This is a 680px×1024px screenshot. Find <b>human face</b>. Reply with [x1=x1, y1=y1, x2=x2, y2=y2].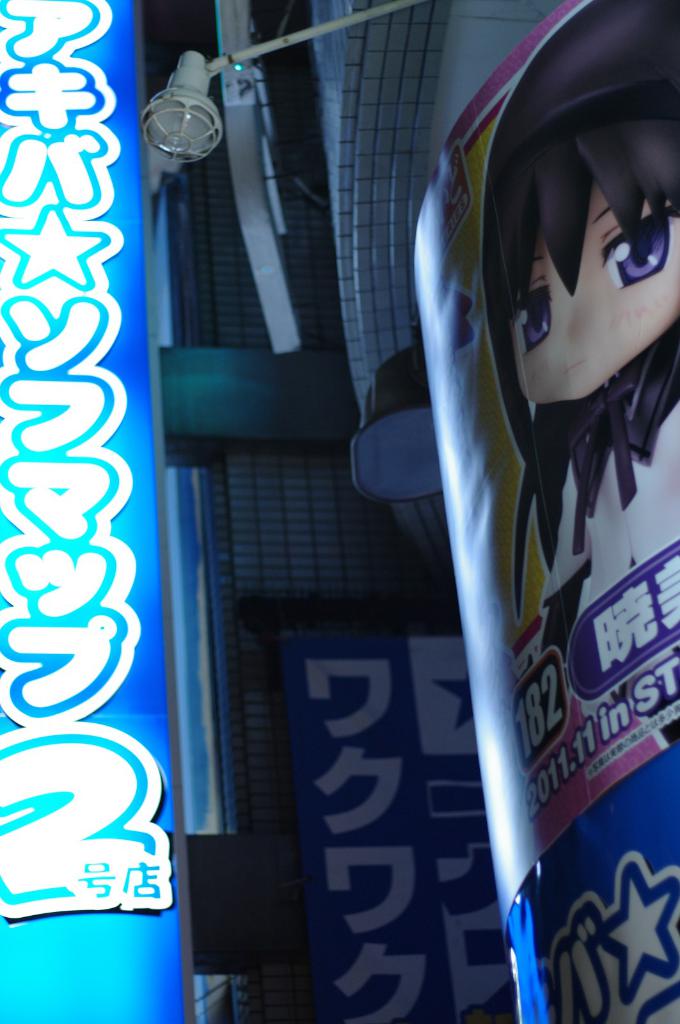
[x1=508, y1=176, x2=679, y2=409].
